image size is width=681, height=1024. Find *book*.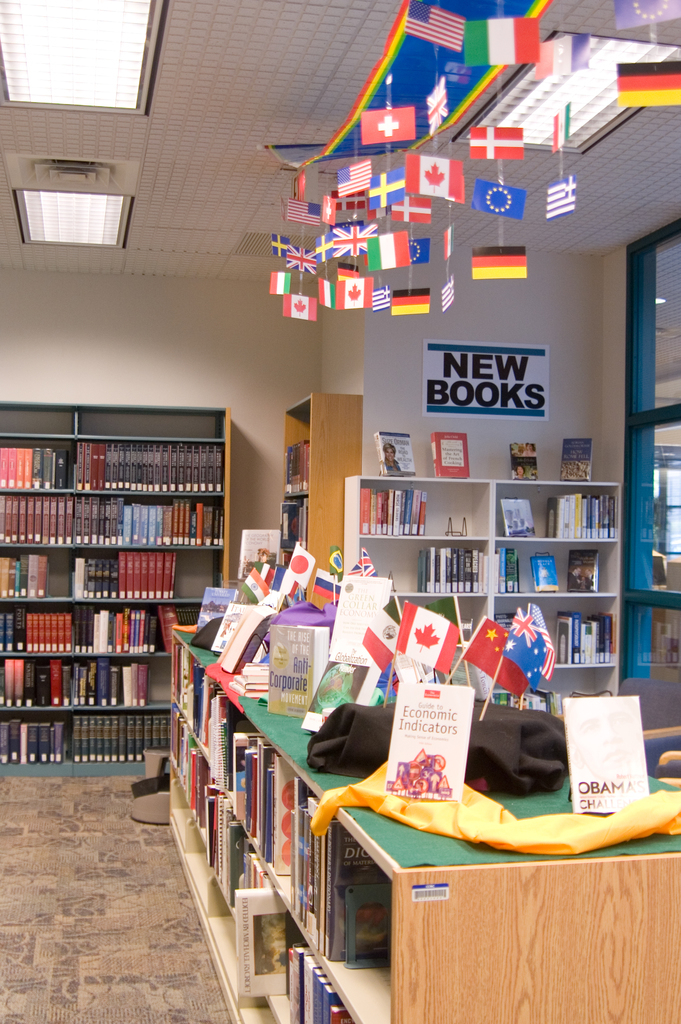
{"left": 532, "top": 554, "right": 568, "bottom": 595}.
